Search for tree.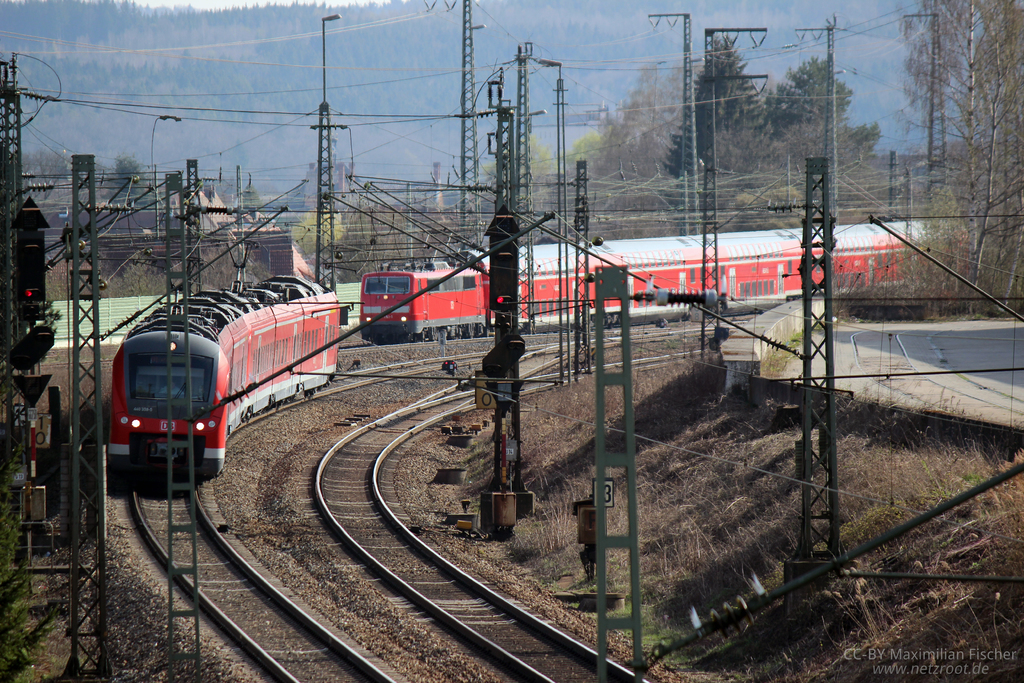
Found at box(956, 0, 1023, 318).
